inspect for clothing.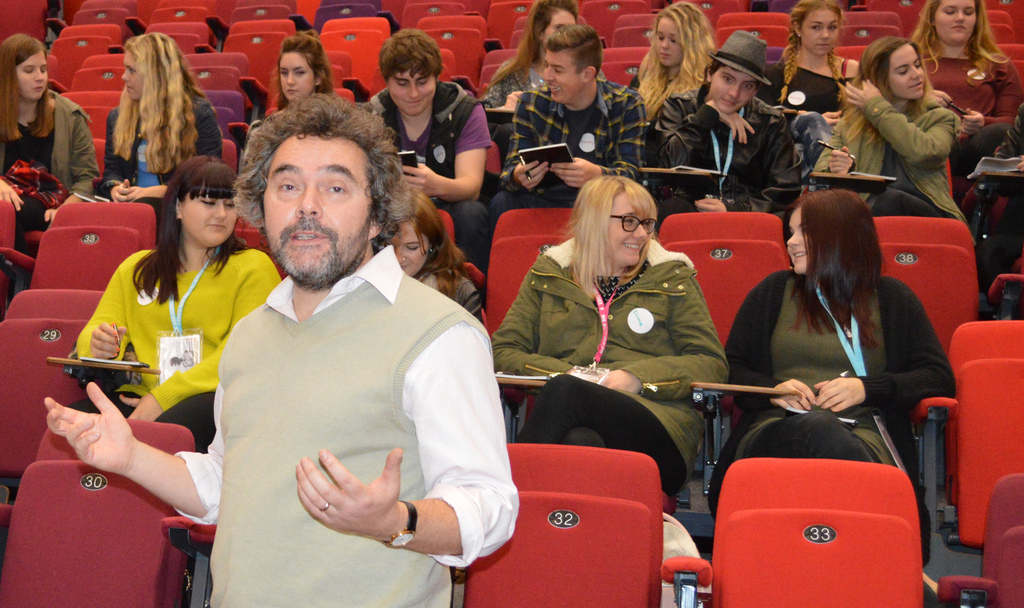
Inspection: {"x1": 436, "y1": 197, "x2": 491, "y2": 272}.
